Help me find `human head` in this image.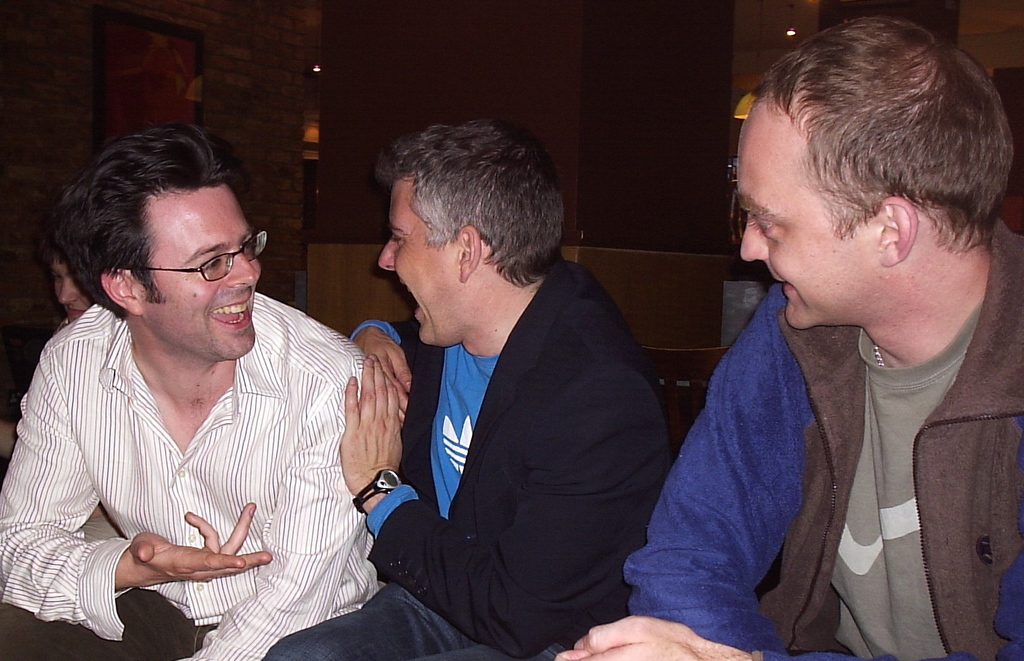
Found it: (left=740, top=21, right=1009, bottom=340).
